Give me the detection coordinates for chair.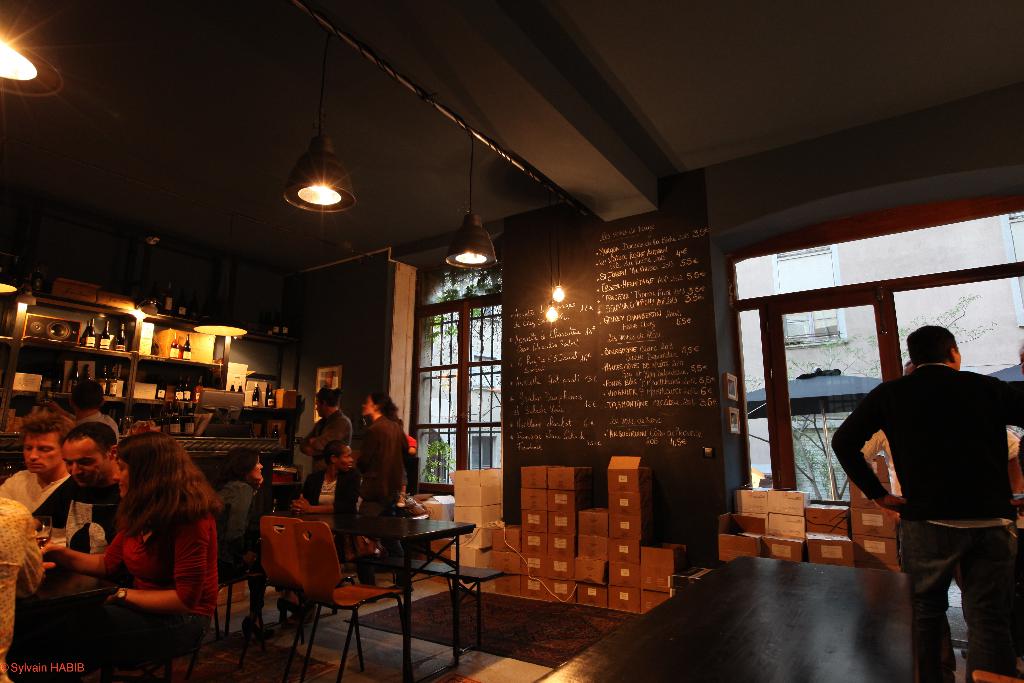
[x1=246, y1=506, x2=420, y2=671].
